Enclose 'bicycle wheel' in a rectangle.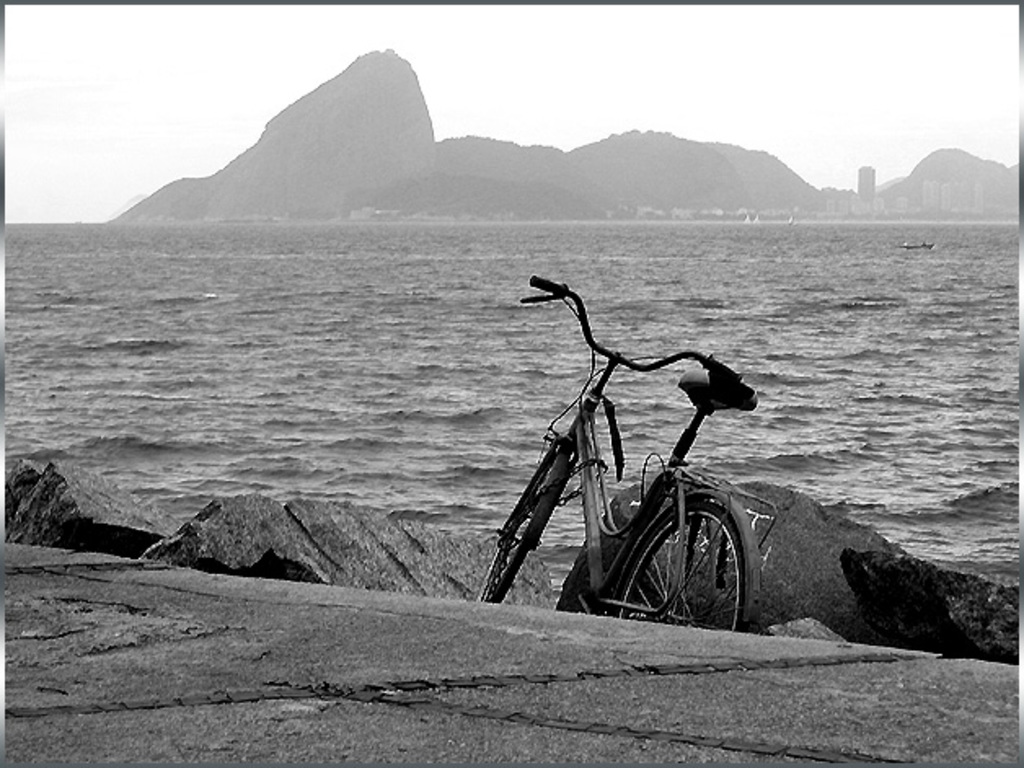
bbox=(638, 494, 755, 625).
